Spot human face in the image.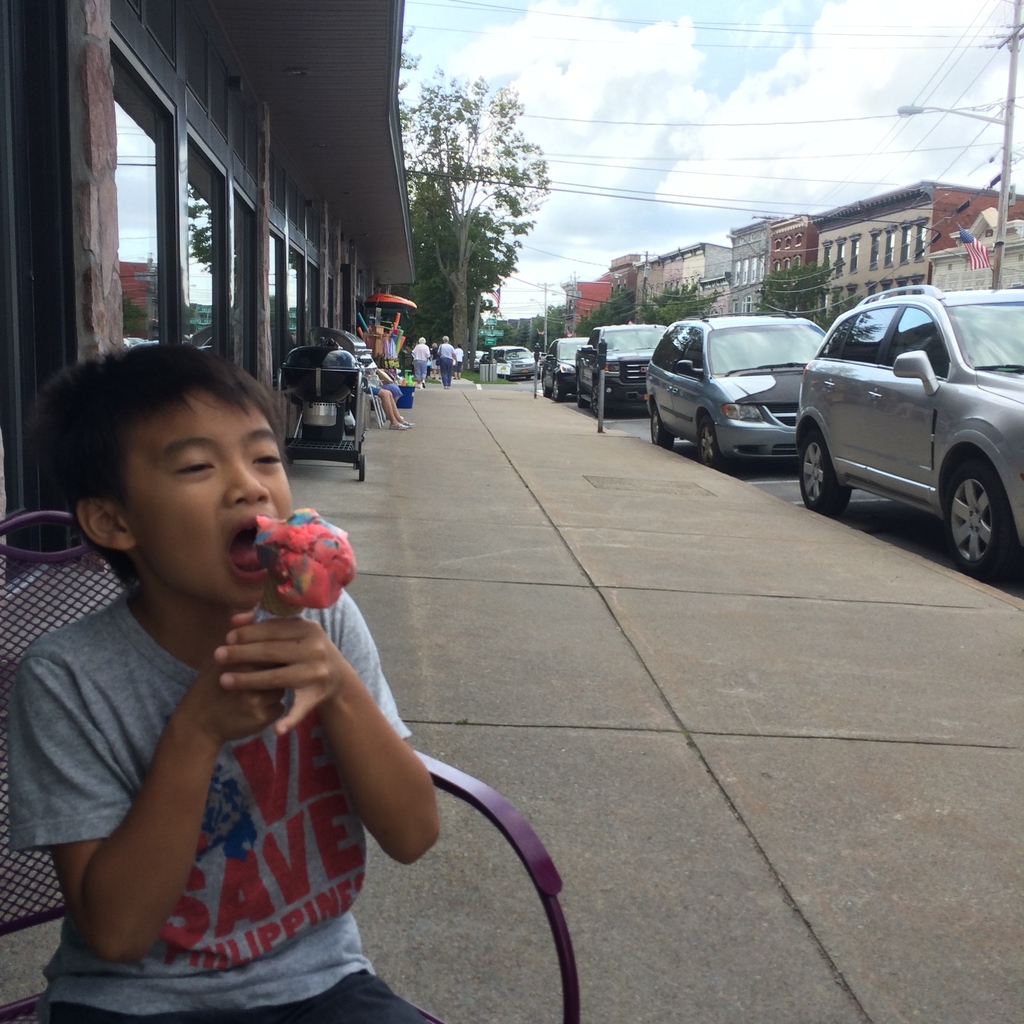
human face found at 117:392:294:609.
